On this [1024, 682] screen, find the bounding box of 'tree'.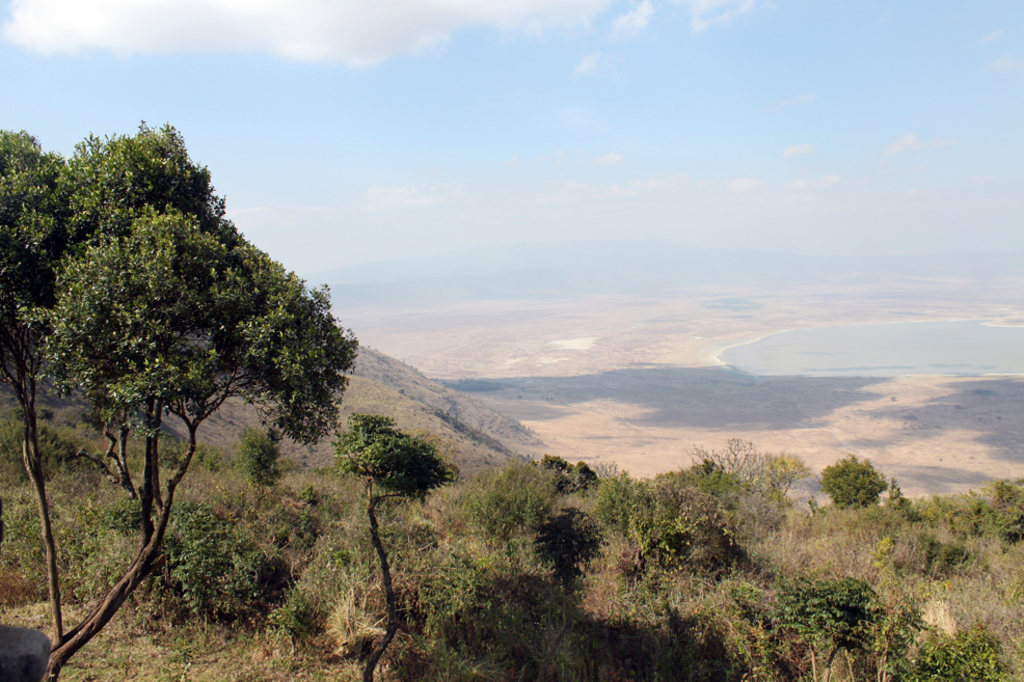
Bounding box: <bbox>600, 479, 664, 580</bbox>.
